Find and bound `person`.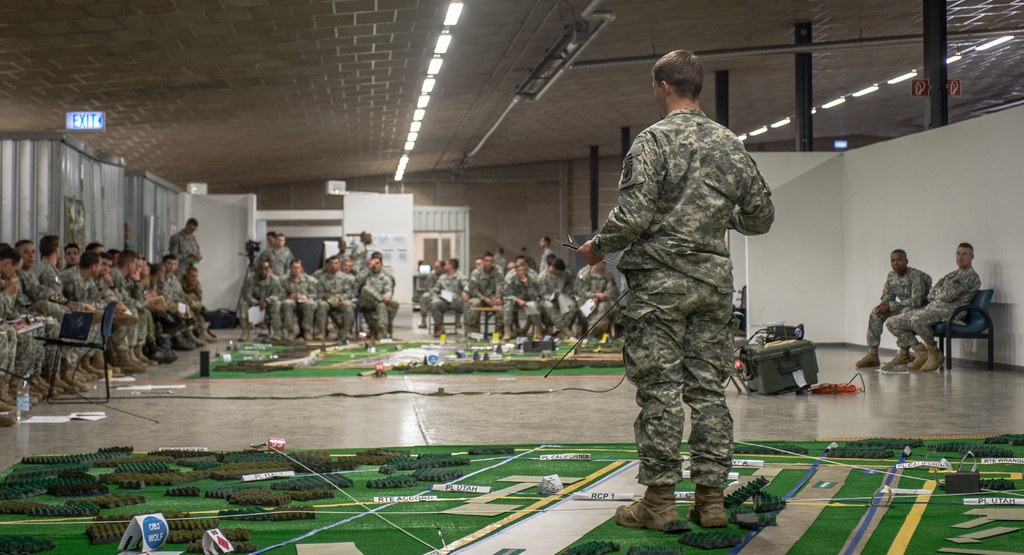
Bound: 330, 246, 360, 294.
